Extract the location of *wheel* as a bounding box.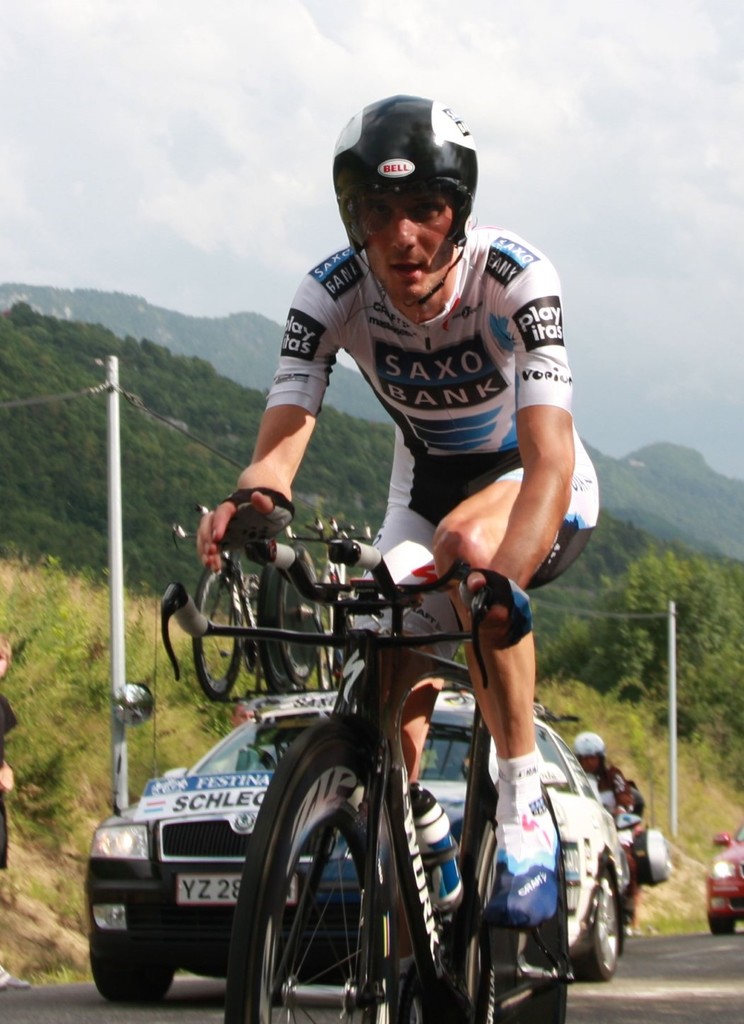
313/566/337/690.
